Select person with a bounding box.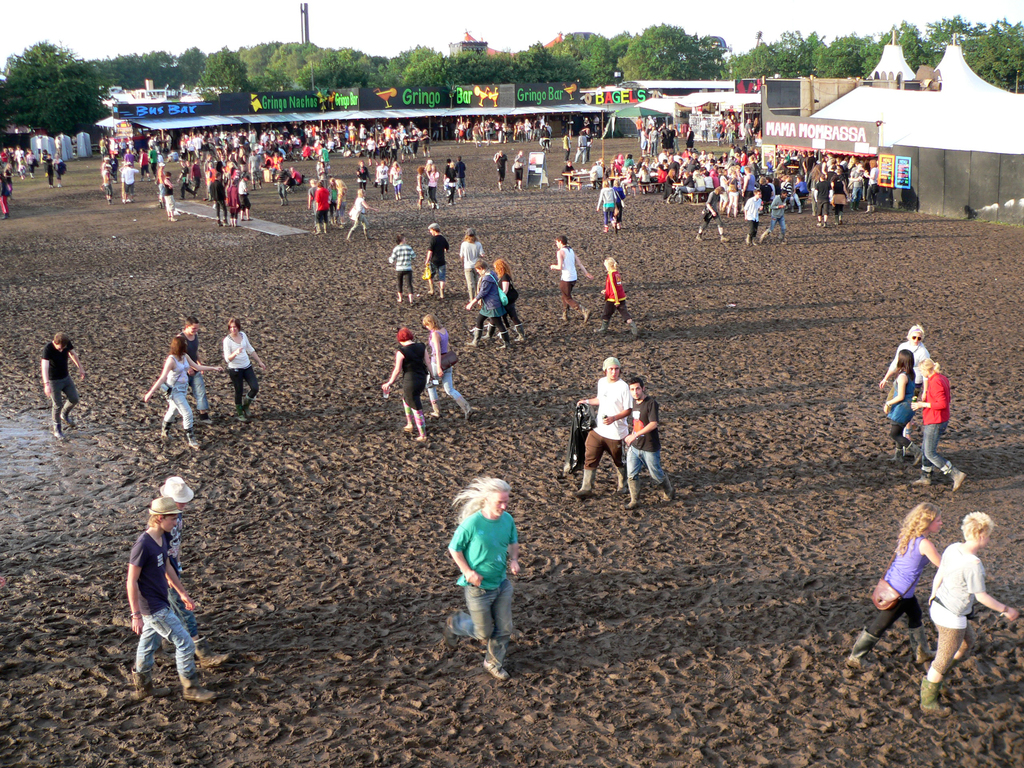
box(570, 132, 588, 163).
